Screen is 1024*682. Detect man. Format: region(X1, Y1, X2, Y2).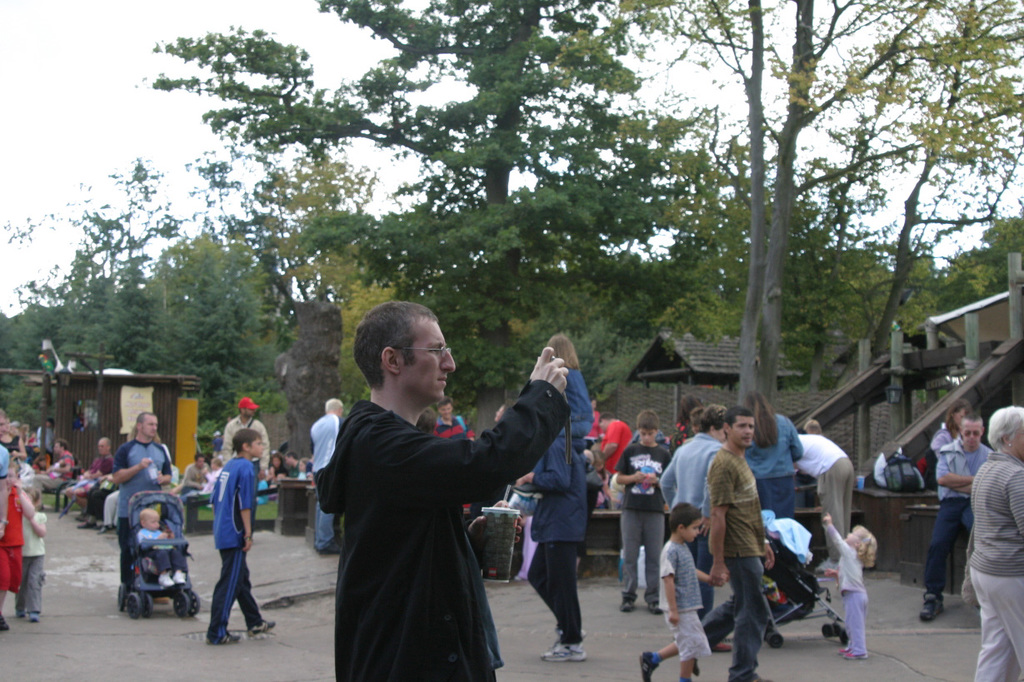
region(59, 436, 111, 505).
